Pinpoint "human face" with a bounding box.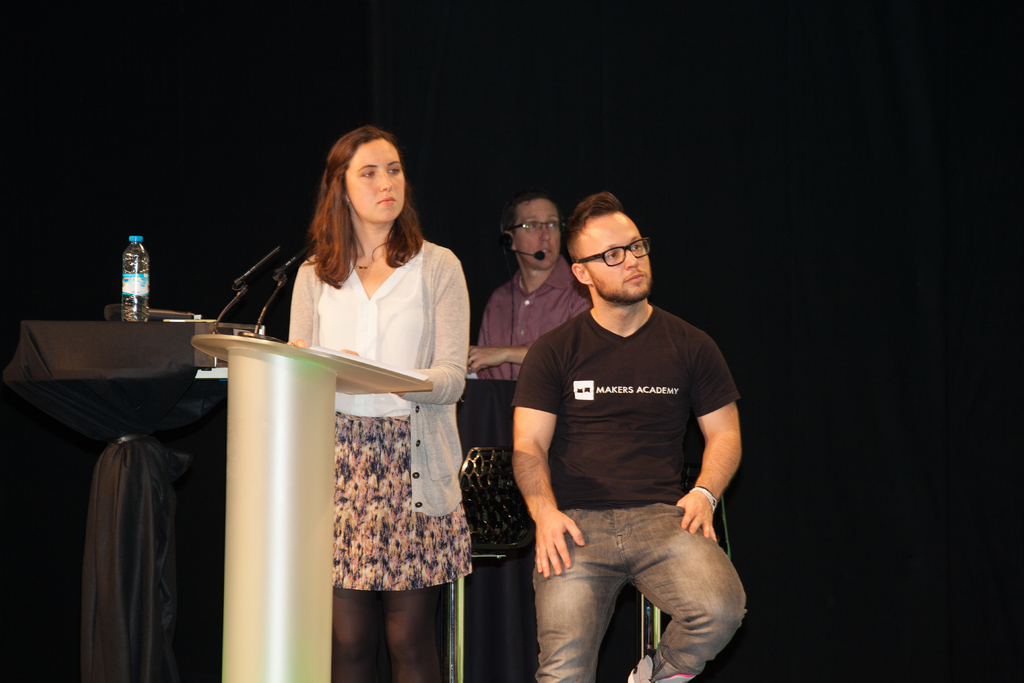
box(348, 140, 403, 226).
